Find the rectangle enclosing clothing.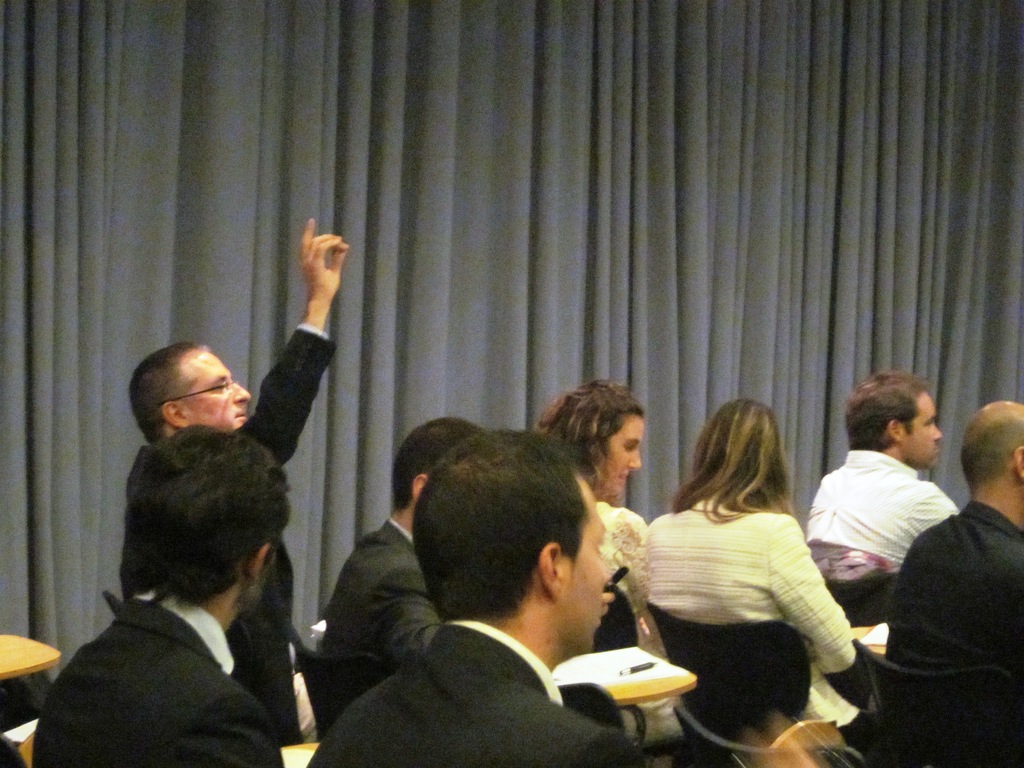
{"x1": 305, "y1": 502, "x2": 449, "y2": 722}.
